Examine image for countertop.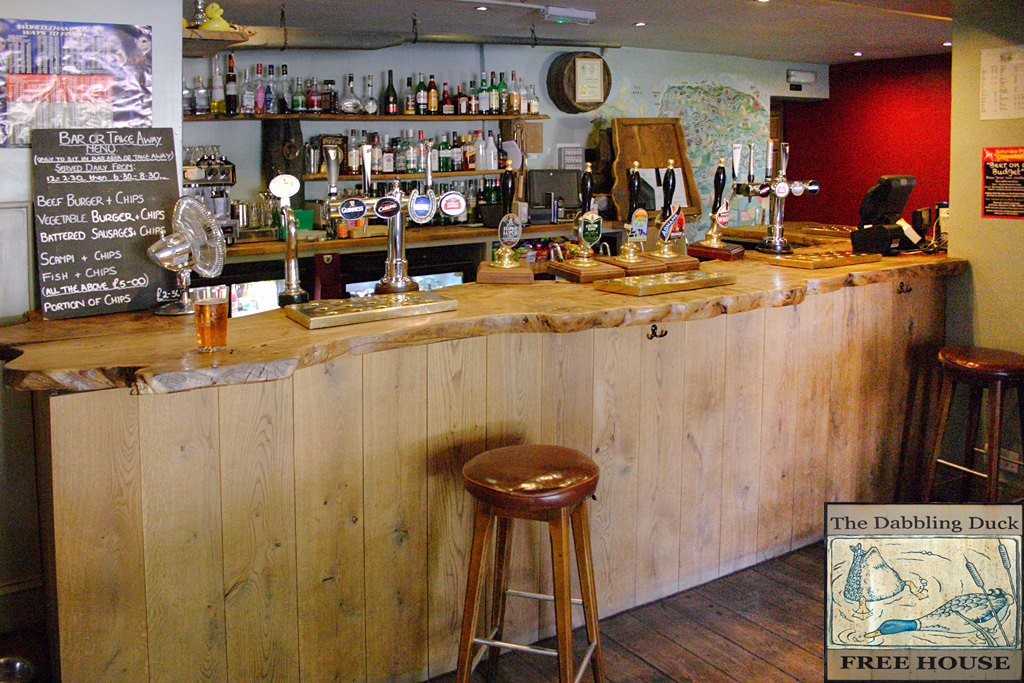
Examination result: <bbox>226, 215, 704, 259</bbox>.
